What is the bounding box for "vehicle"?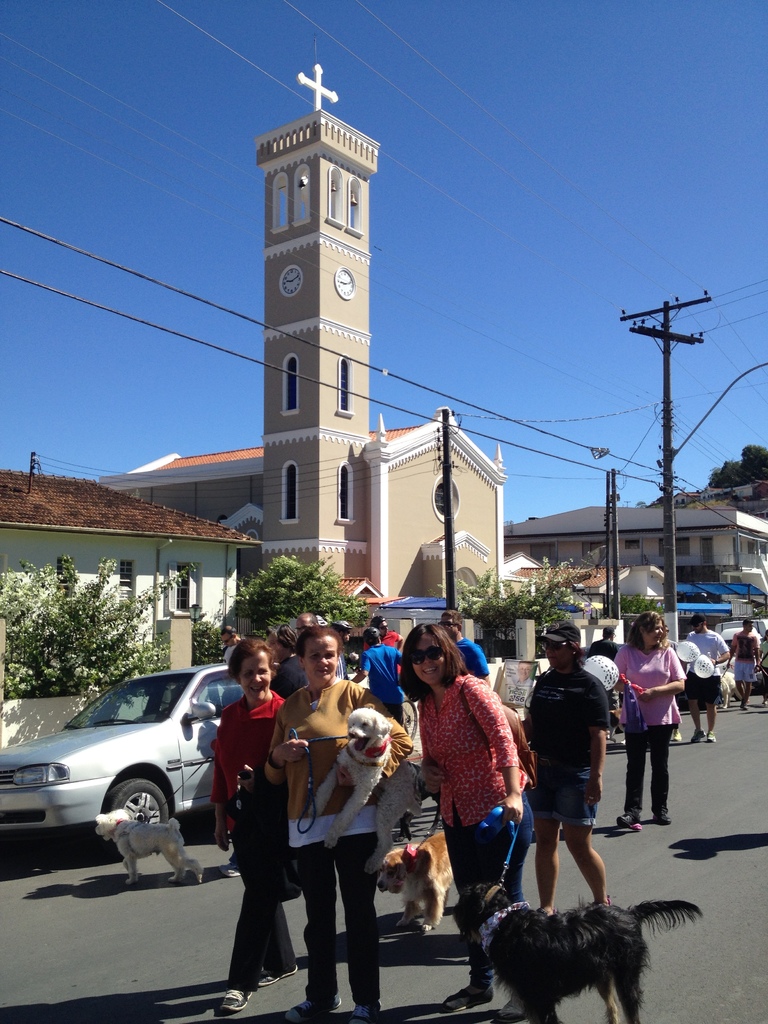
[11, 670, 257, 852].
